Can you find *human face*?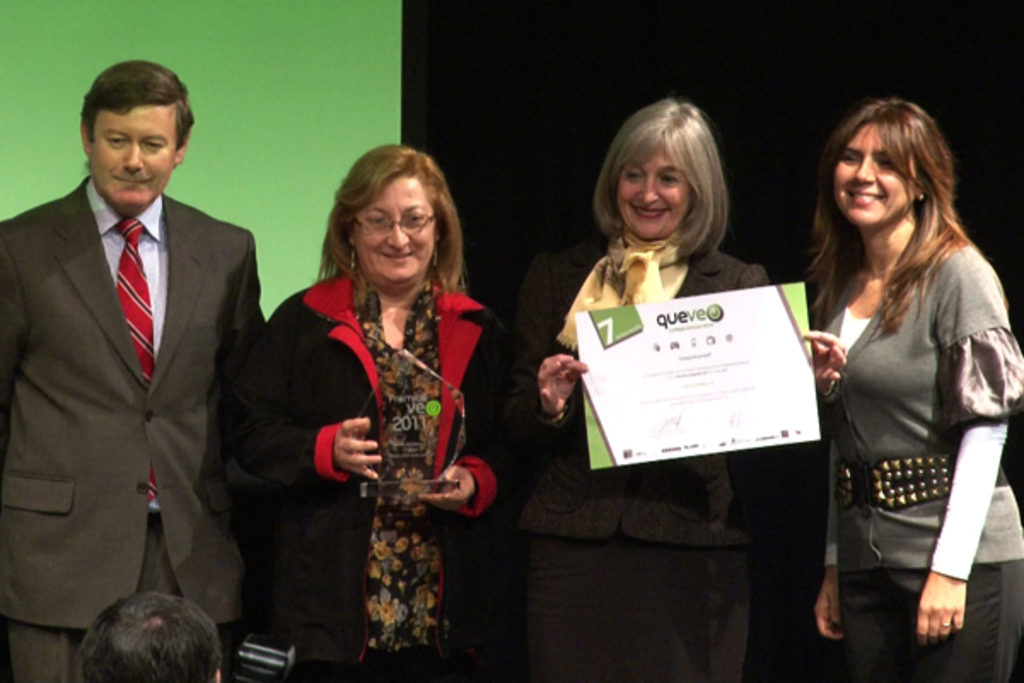
Yes, bounding box: x1=829 y1=116 x2=915 y2=225.
